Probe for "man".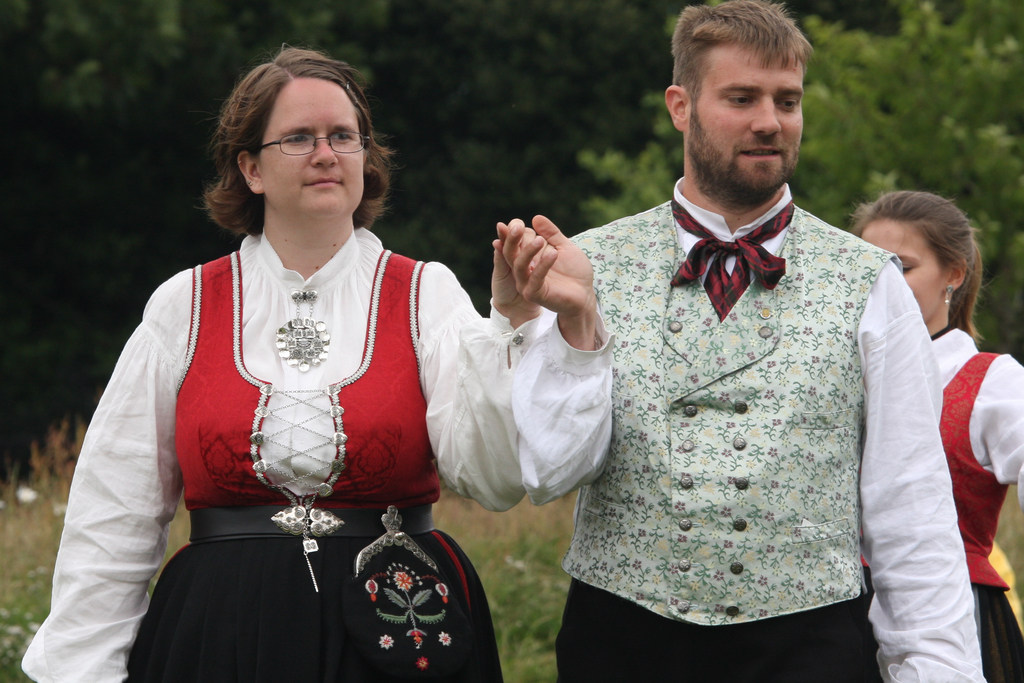
Probe result: Rect(496, 19, 977, 658).
